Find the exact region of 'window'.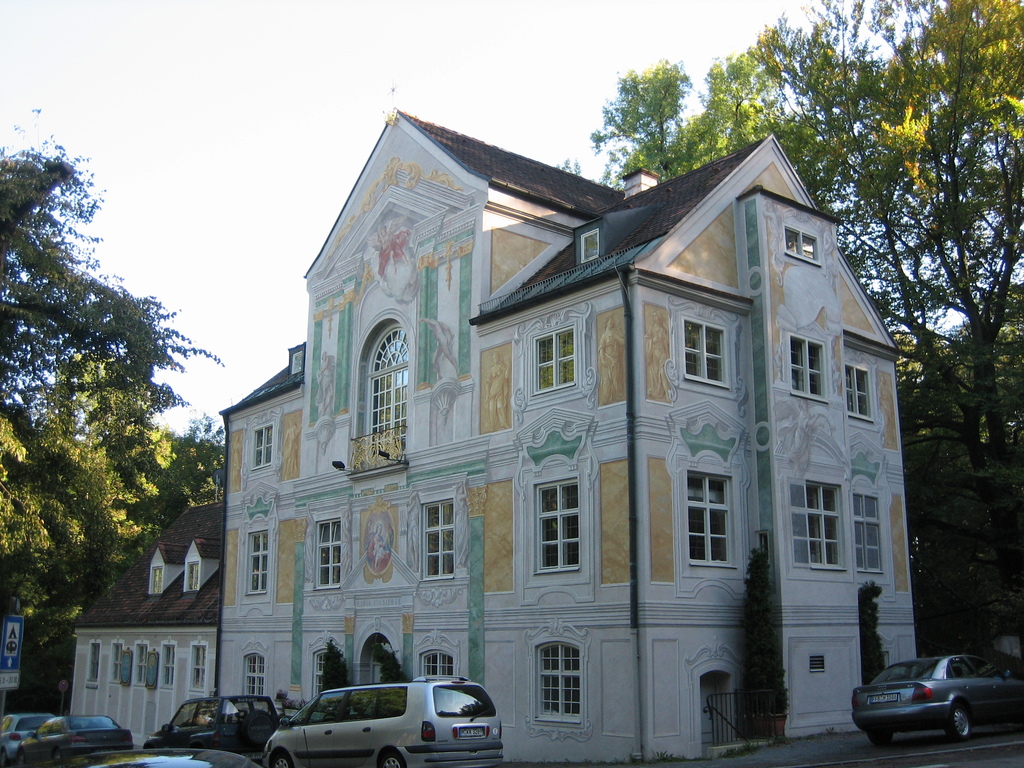
Exact region: [left=248, top=517, right=273, bottom=598].
